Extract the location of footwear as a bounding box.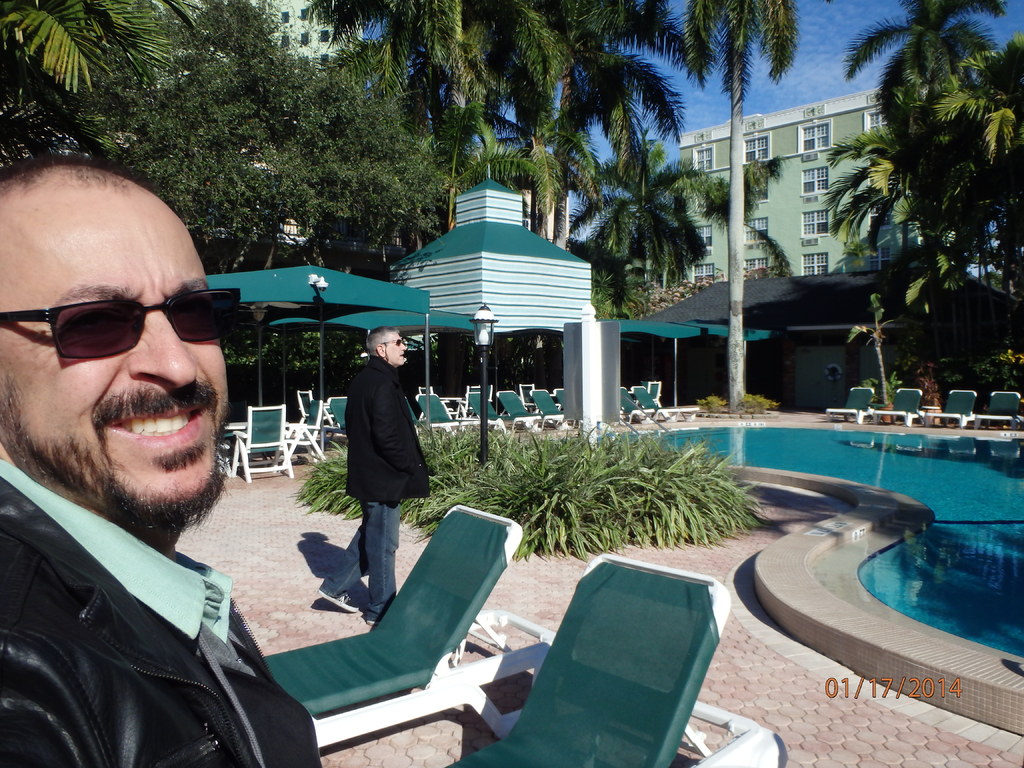
[322,588,359,615].
